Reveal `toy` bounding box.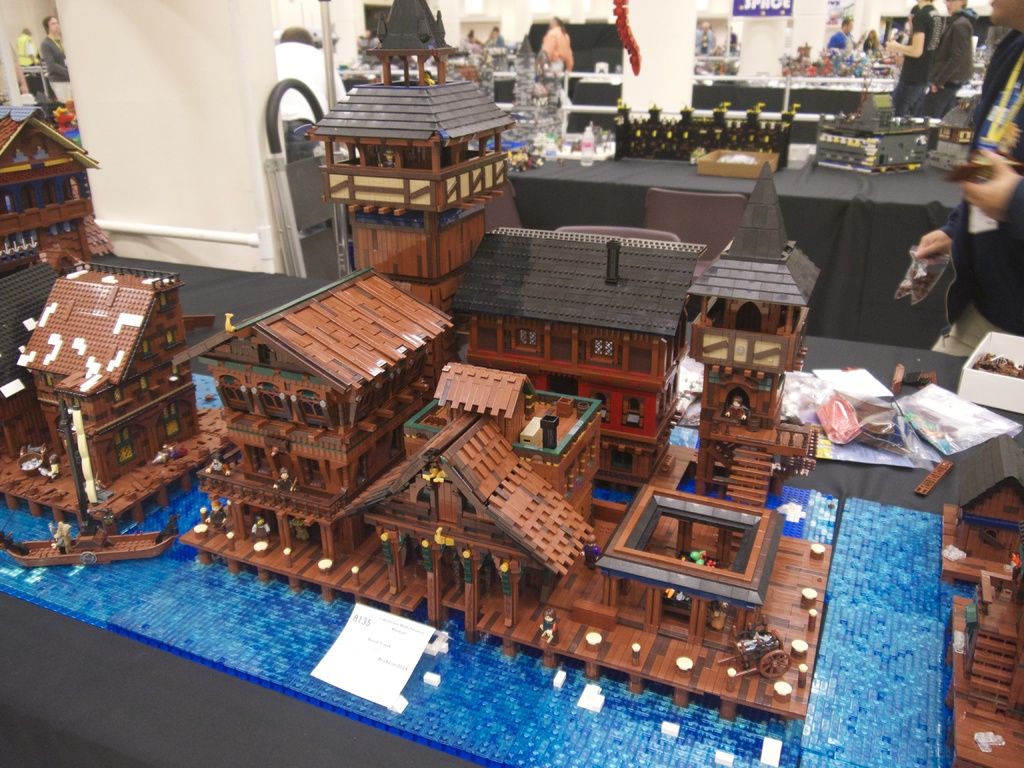
Revealed: <region>938, 478, 1023, 584</region>.
